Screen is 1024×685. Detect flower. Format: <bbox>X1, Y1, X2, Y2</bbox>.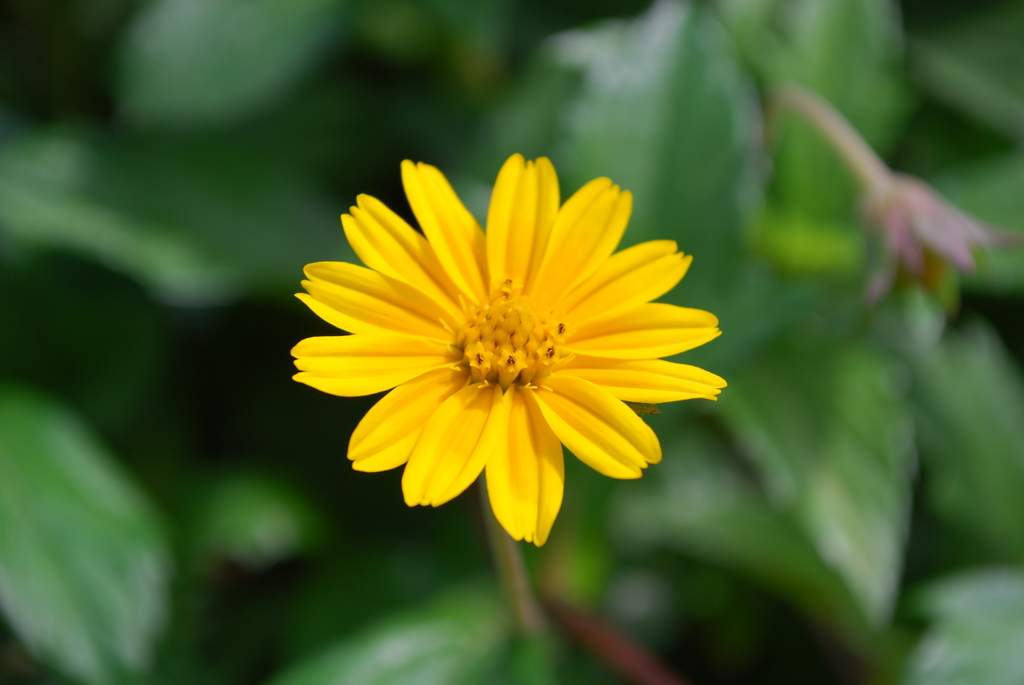
<bbox>292, 159, 729, 546</bbox>.
